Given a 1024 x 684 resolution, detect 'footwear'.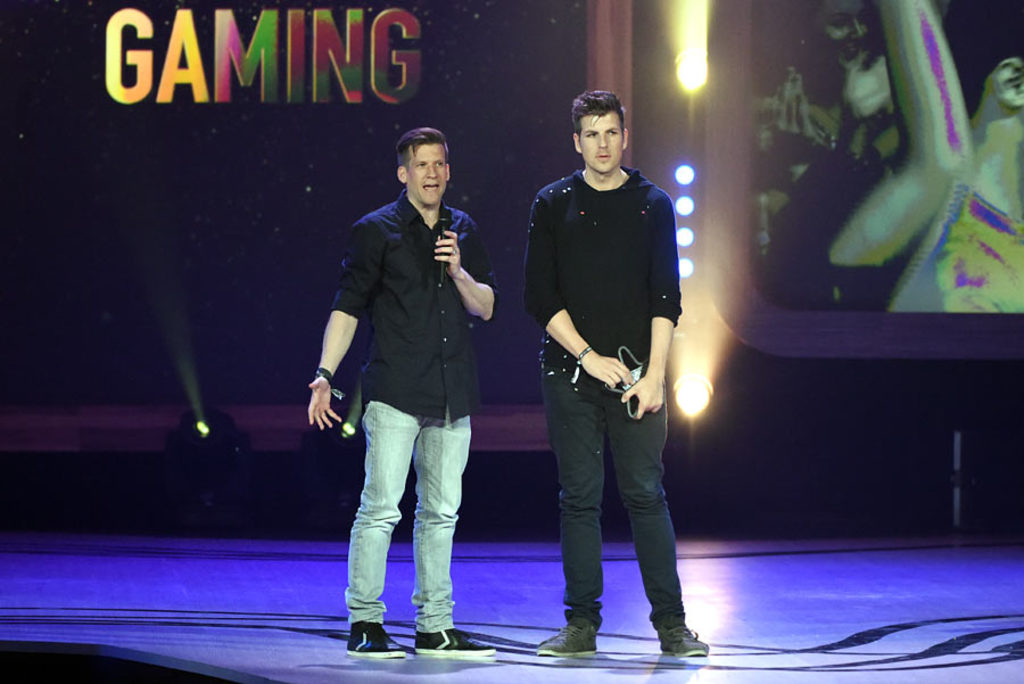
crop(536, 621, 596, 659).
